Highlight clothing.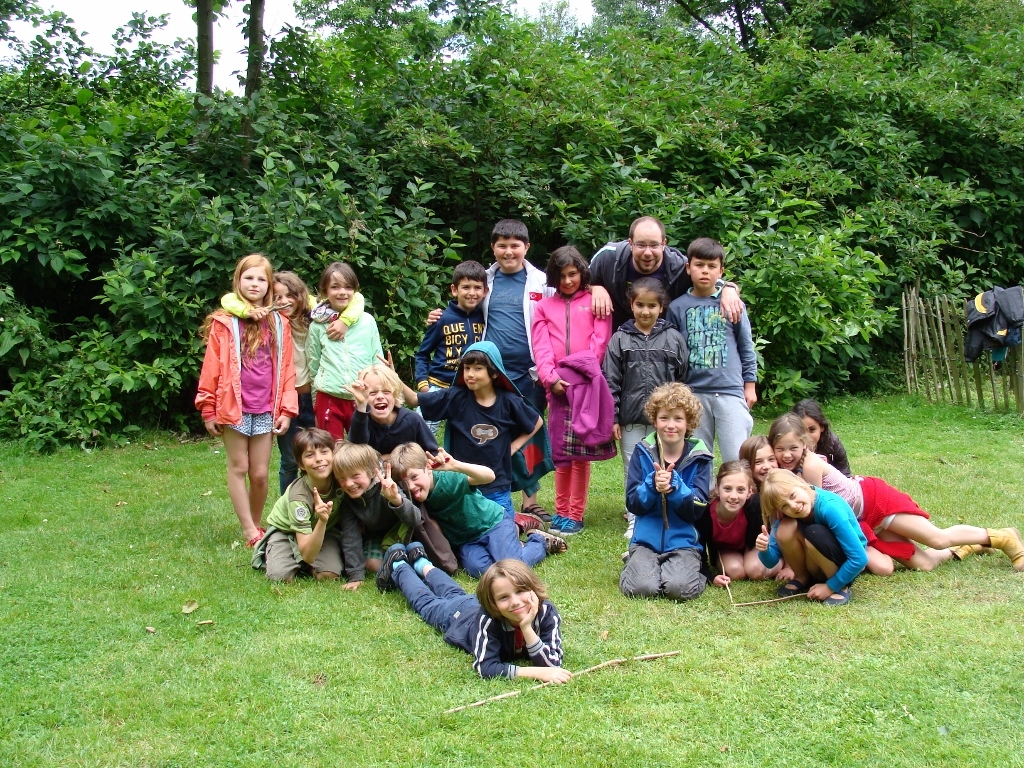
Highlighted region: Rect(521, 228, 621, 520).
